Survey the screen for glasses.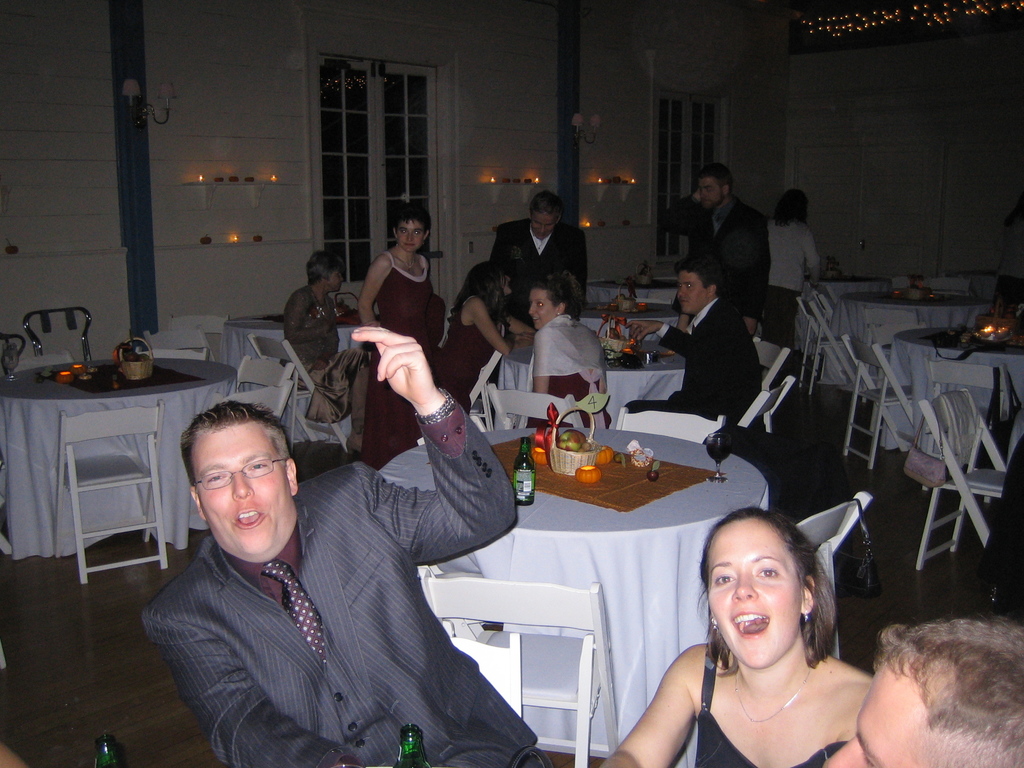
Survey found: select_region(193, 456, 287, 490).
